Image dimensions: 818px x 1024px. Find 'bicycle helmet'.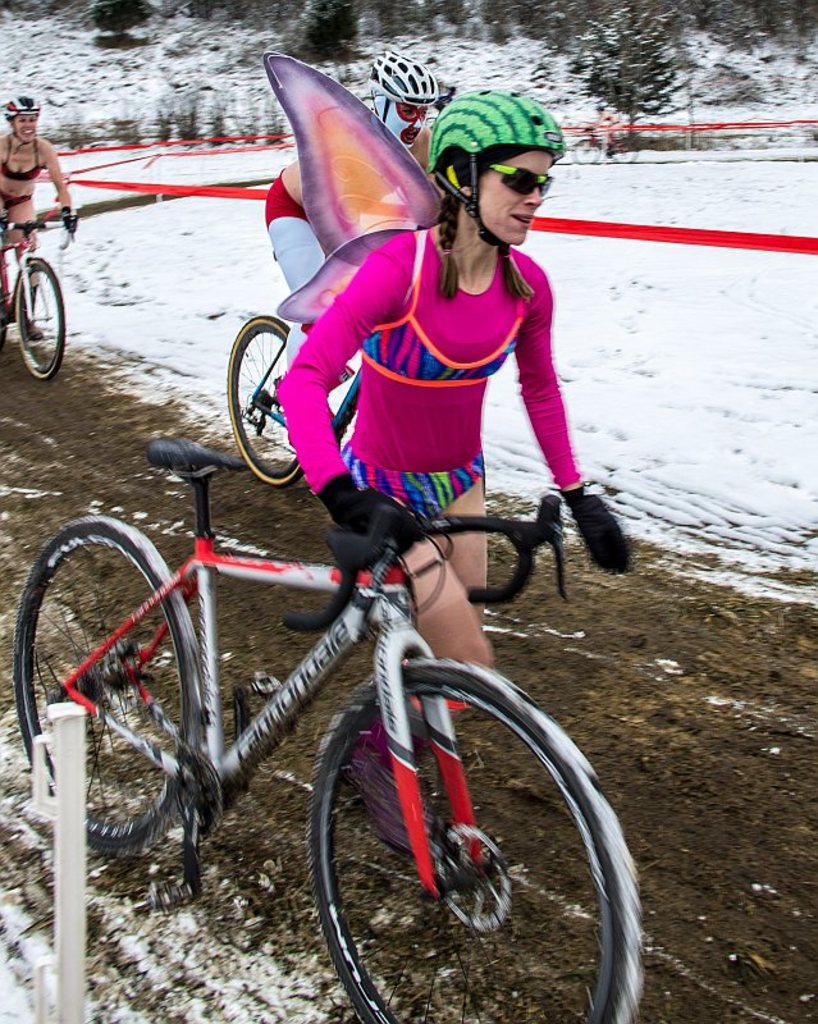
x1=0, y1=91, x2=42, y2=118.
